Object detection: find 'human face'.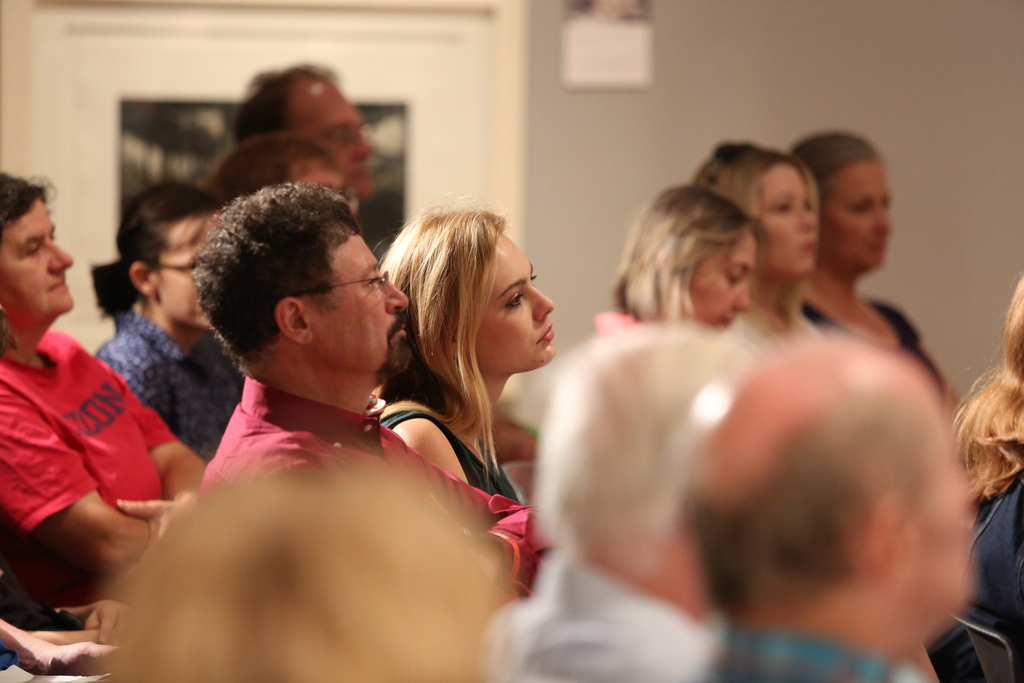
box=[758, 163, 819, 274].
